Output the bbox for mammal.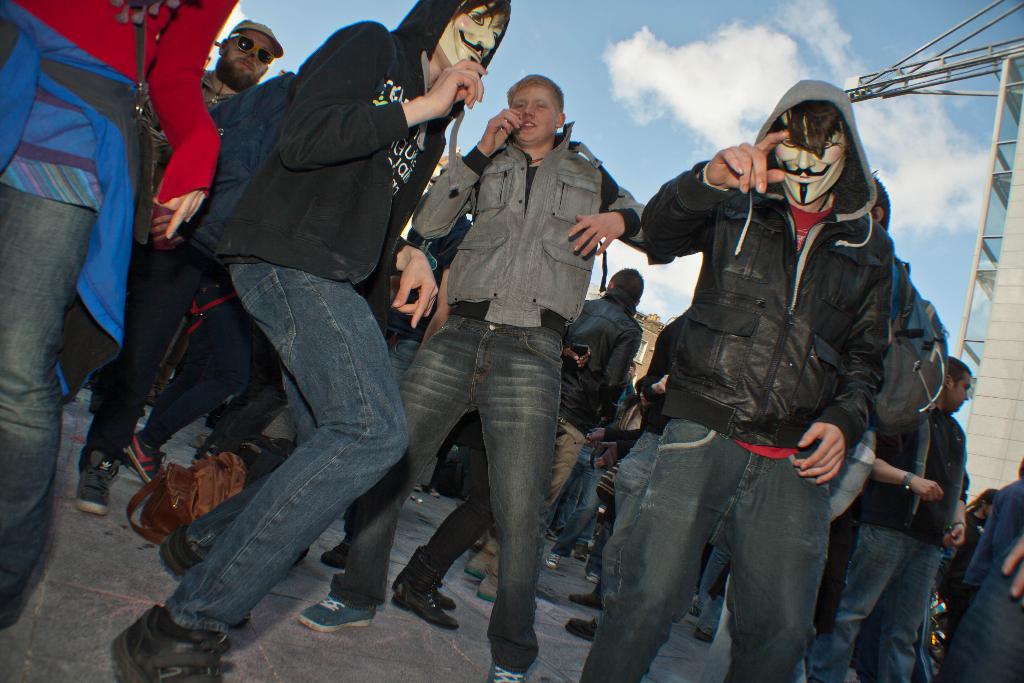
[x1=942, y1=469, x2=1023, y2=682].
